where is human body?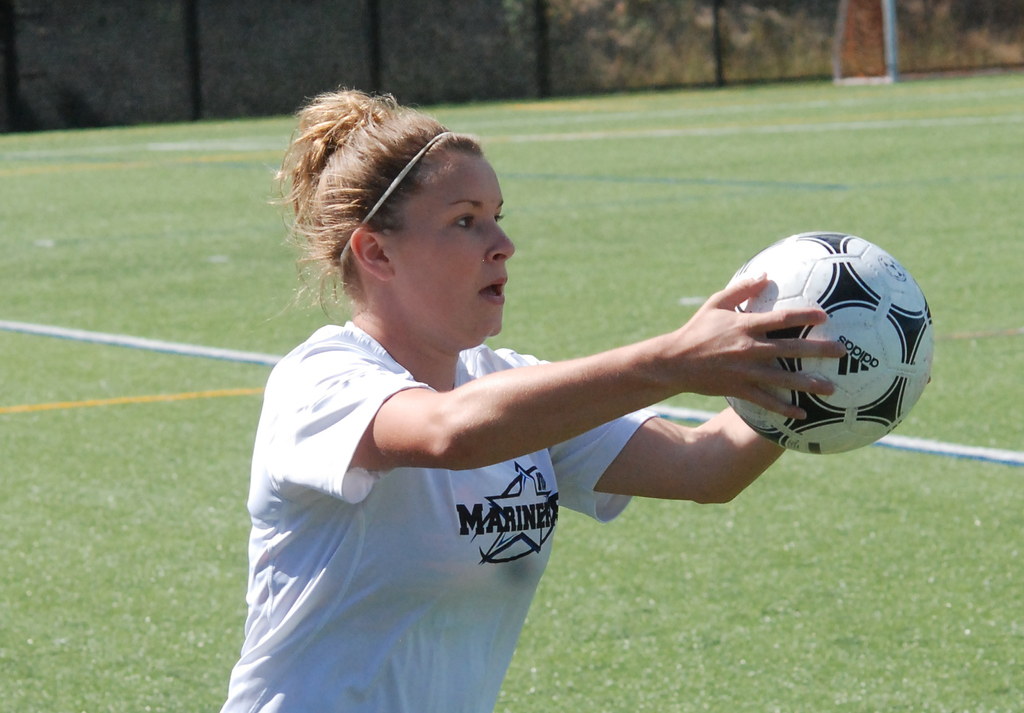
l=229, t=147, r=858, b=696.
